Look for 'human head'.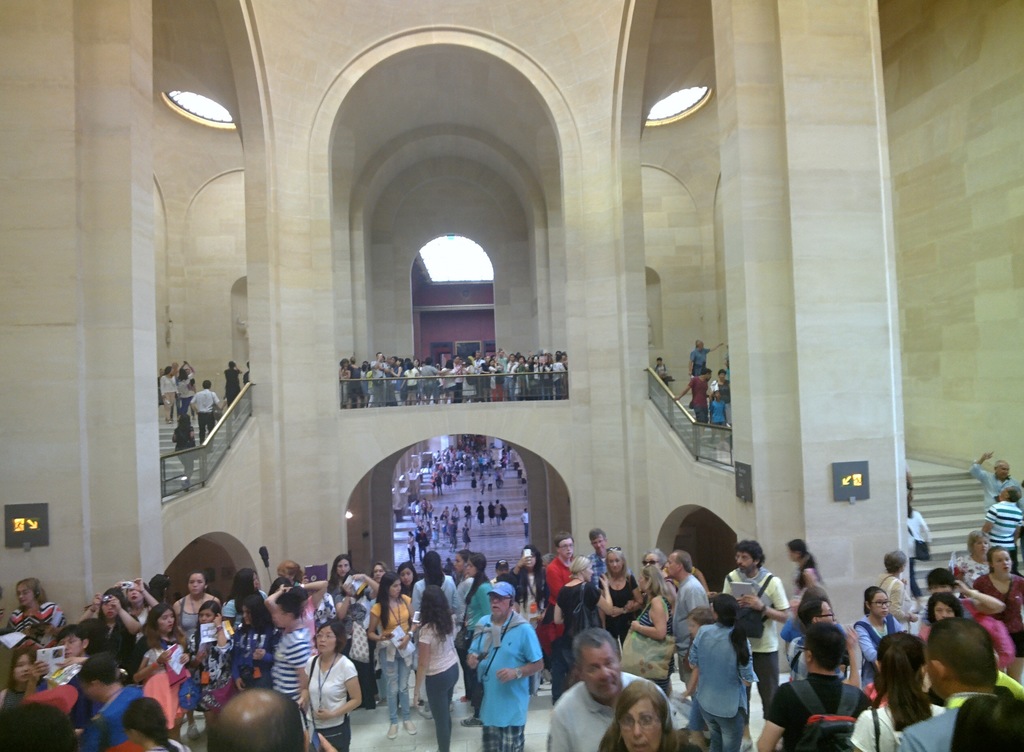
Found: box=[228, 362, 234, 367].
